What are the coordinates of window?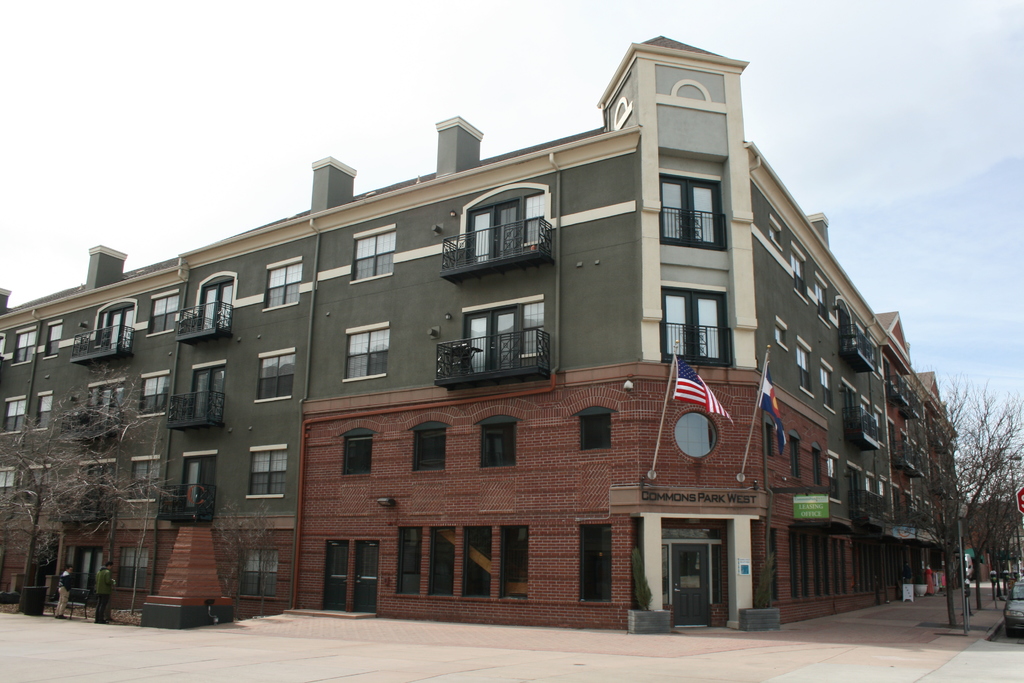
l=263, t=261, r=306, b=313.
